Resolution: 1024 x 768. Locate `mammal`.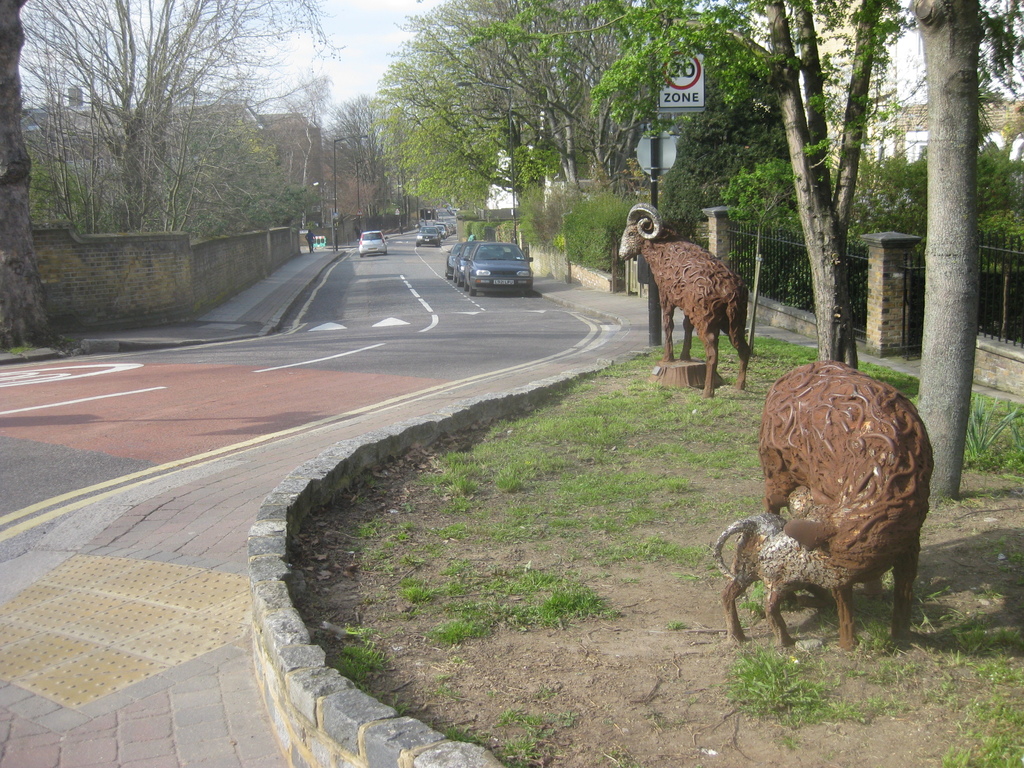
723:356:943:661.
